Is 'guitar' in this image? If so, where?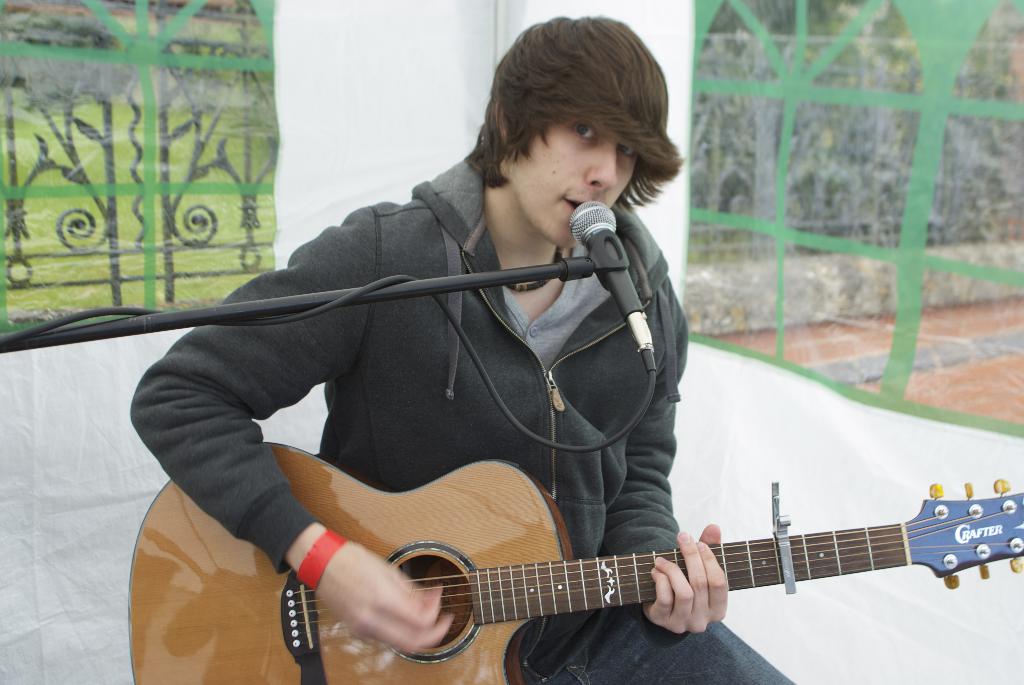
Yes, at Rect(127, 437, 1023, 684).
